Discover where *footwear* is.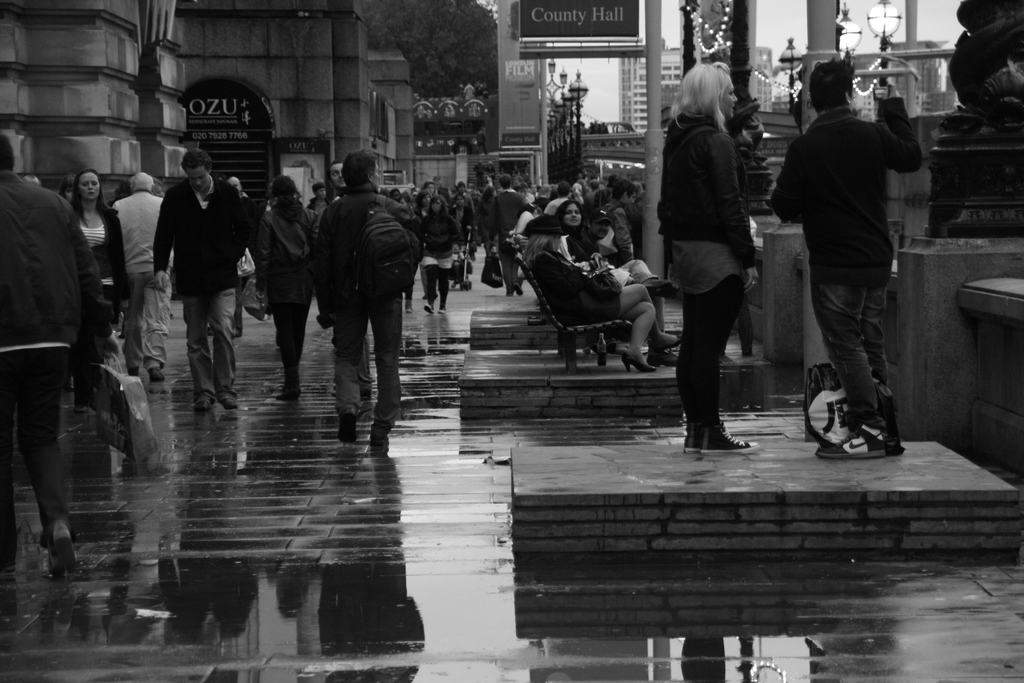
Discovered at (150, 368, 166, 382).
